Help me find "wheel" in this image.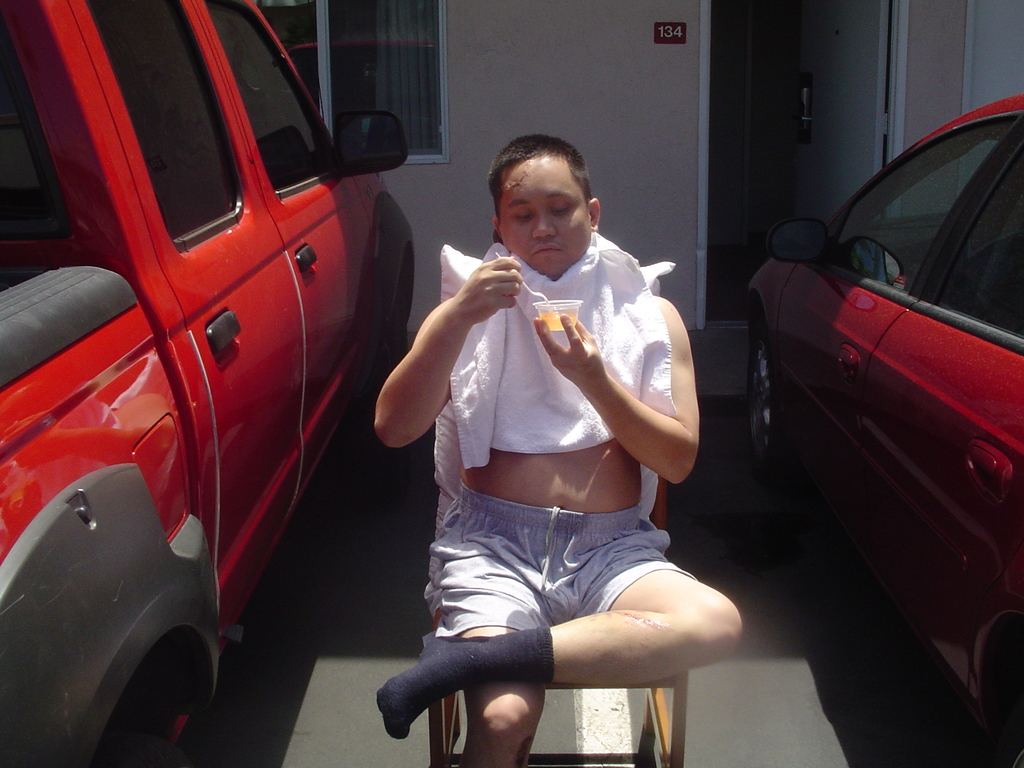
Found it: [745, 310, 802, 487].
